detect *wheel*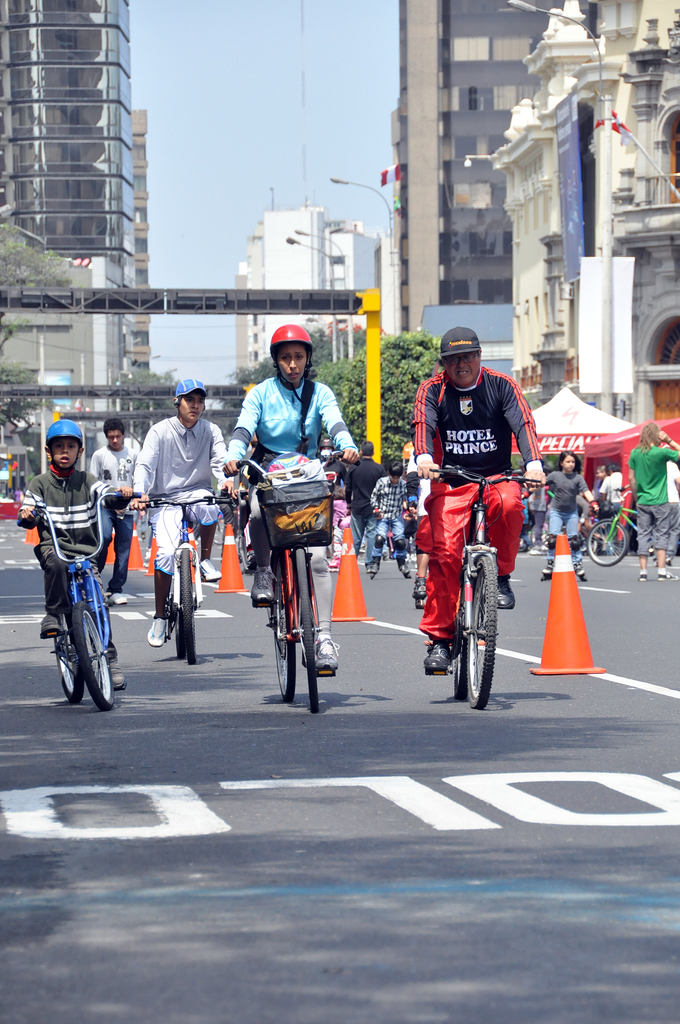
pyautogui.locateOnScreen(458, 569, 512, 707)
